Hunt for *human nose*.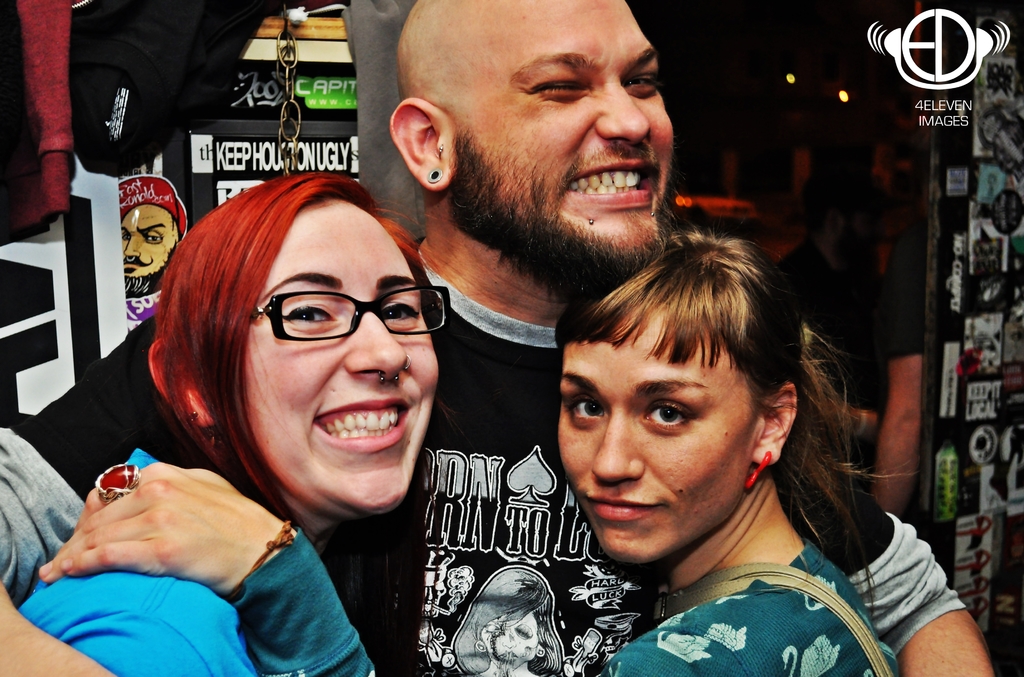
Hunted down at select_region(344, 311, 415, 386).
